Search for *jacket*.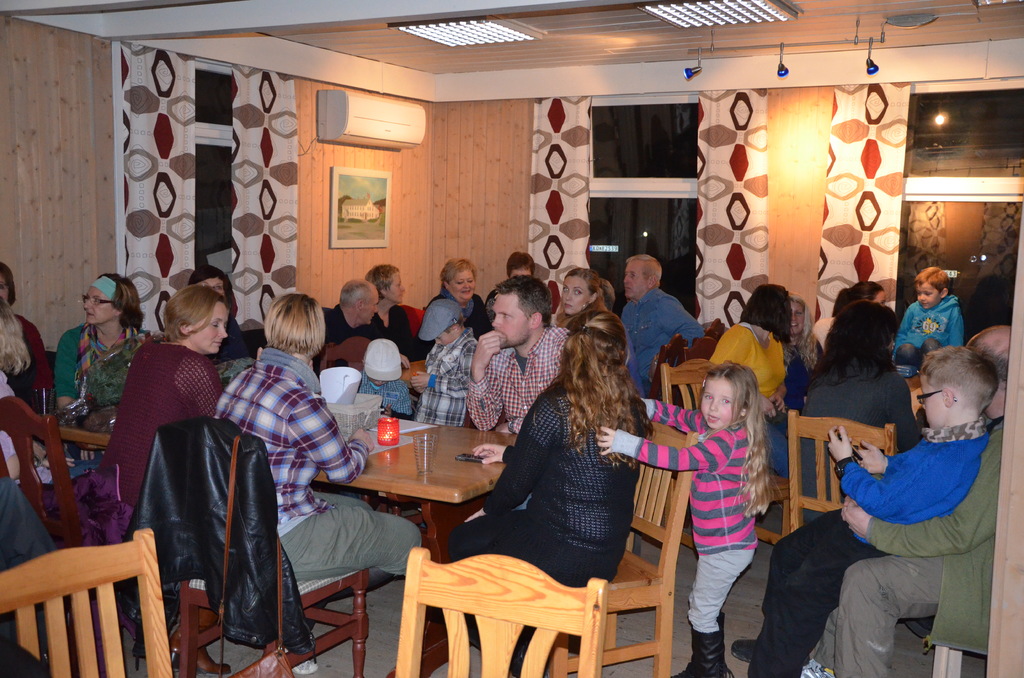
Found at (x1=868, y1=415, x2=1005, y2=655).
